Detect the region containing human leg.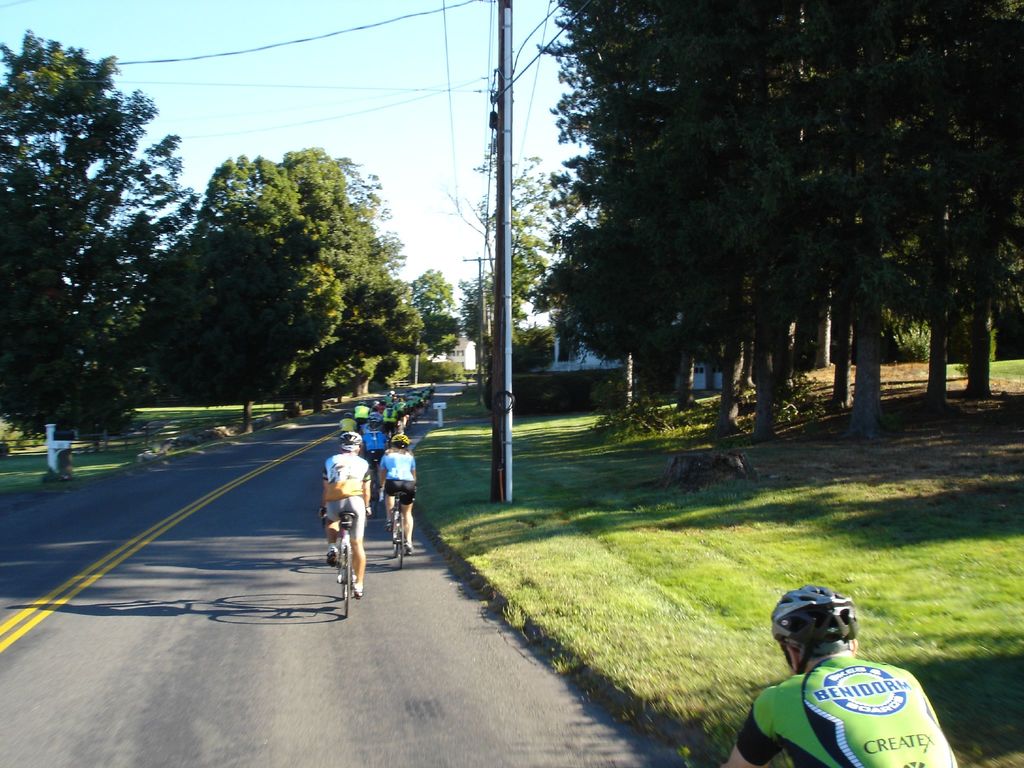
(x1=325, y1=499, x2=344, y2=563).
